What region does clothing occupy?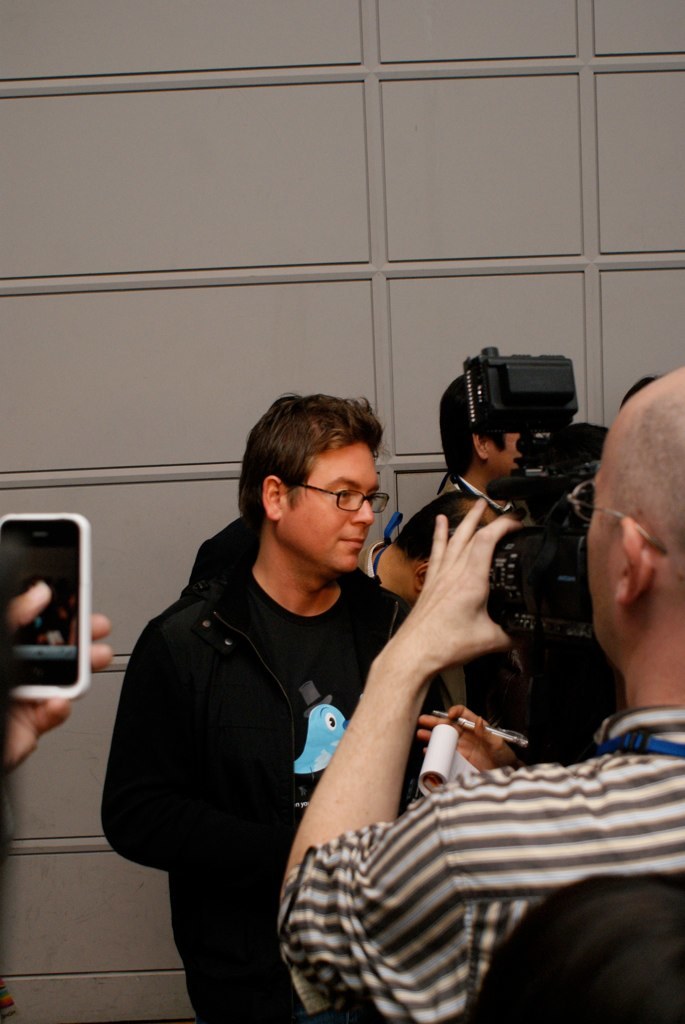
left=105, top=491, right=394, bottom=1002.
